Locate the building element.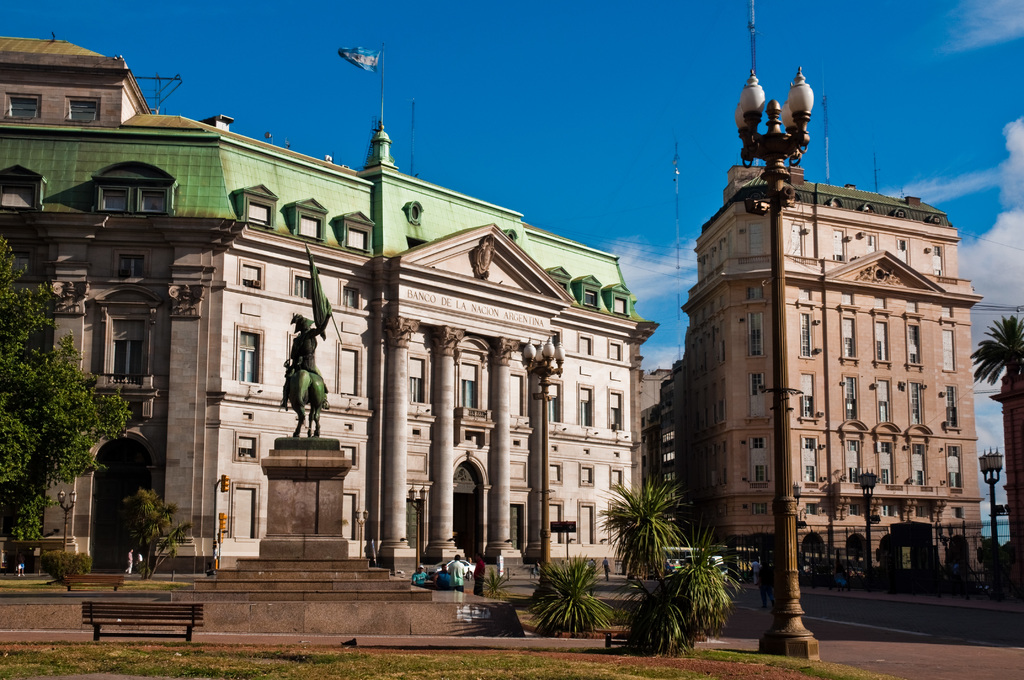
Element bbox: (0,38,662,627).
